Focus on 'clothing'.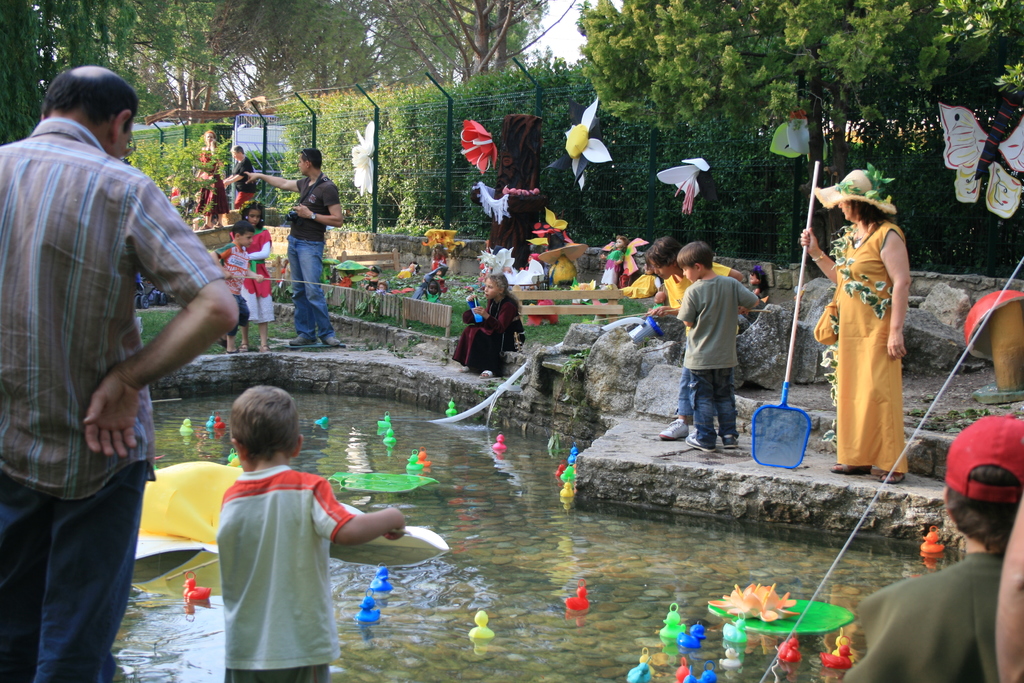
Focused at 820/199/918/451.
